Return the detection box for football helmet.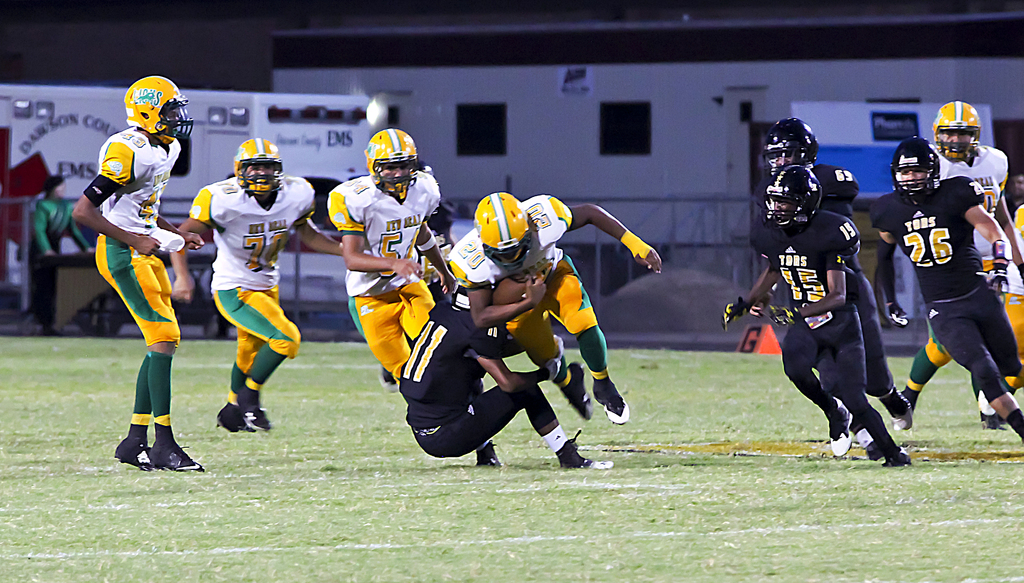
bbox(929, 99, 979, 163).
